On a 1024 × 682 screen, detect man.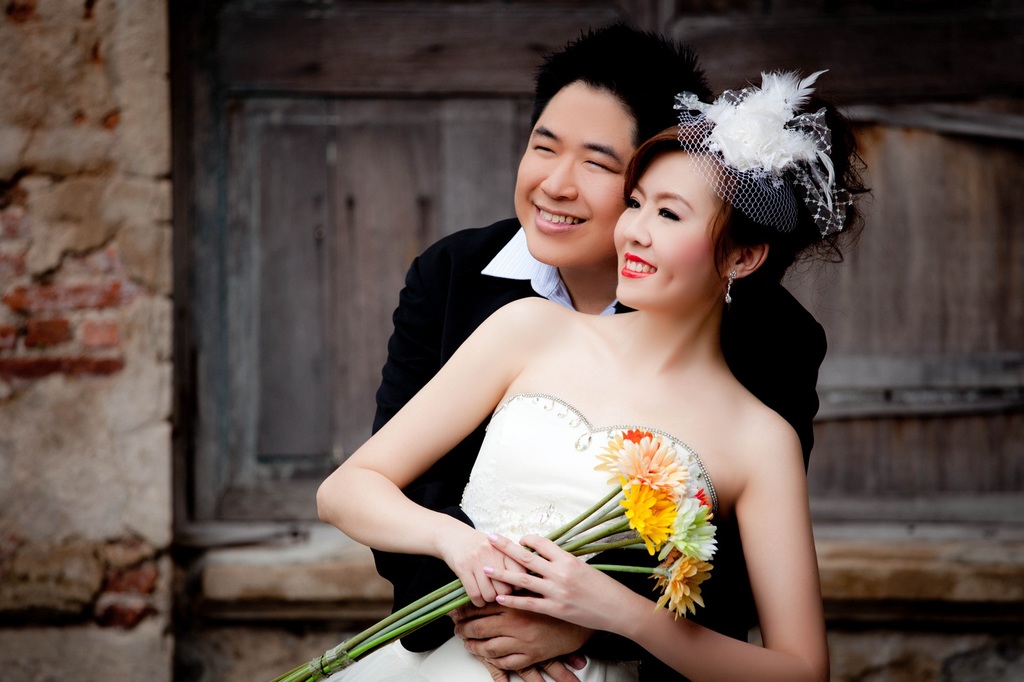
371:54:847:679.
